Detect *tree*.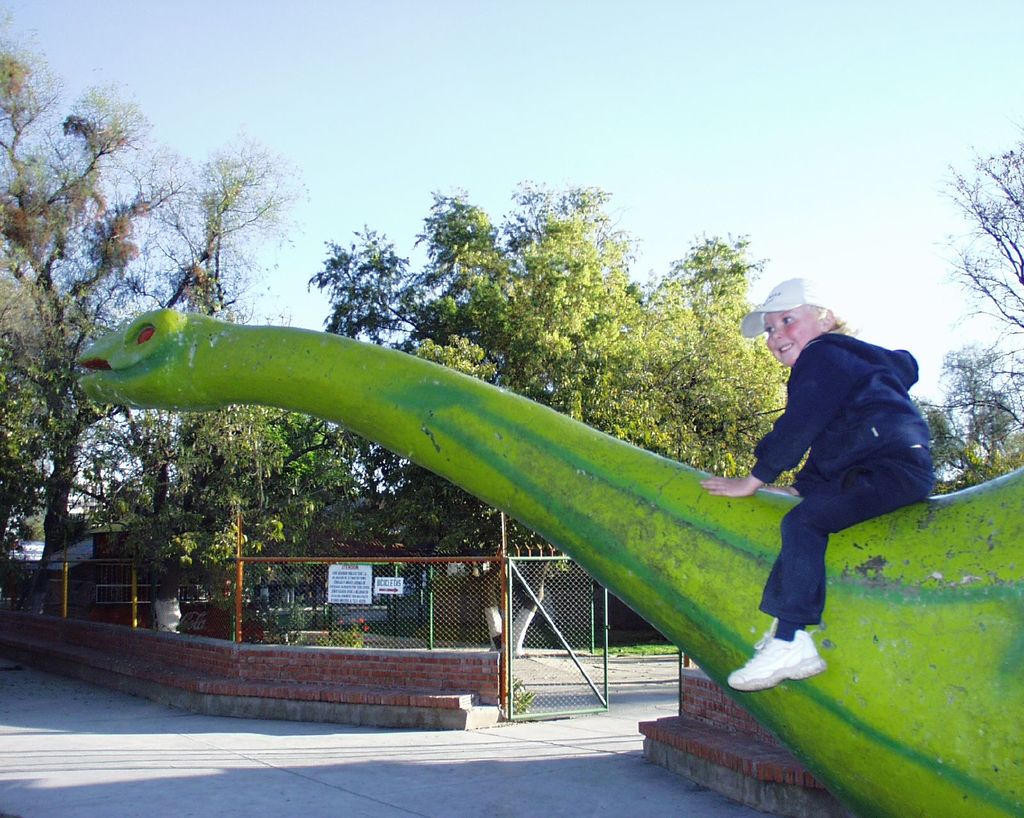
Detected at crop(407, 181, 518, 381).
